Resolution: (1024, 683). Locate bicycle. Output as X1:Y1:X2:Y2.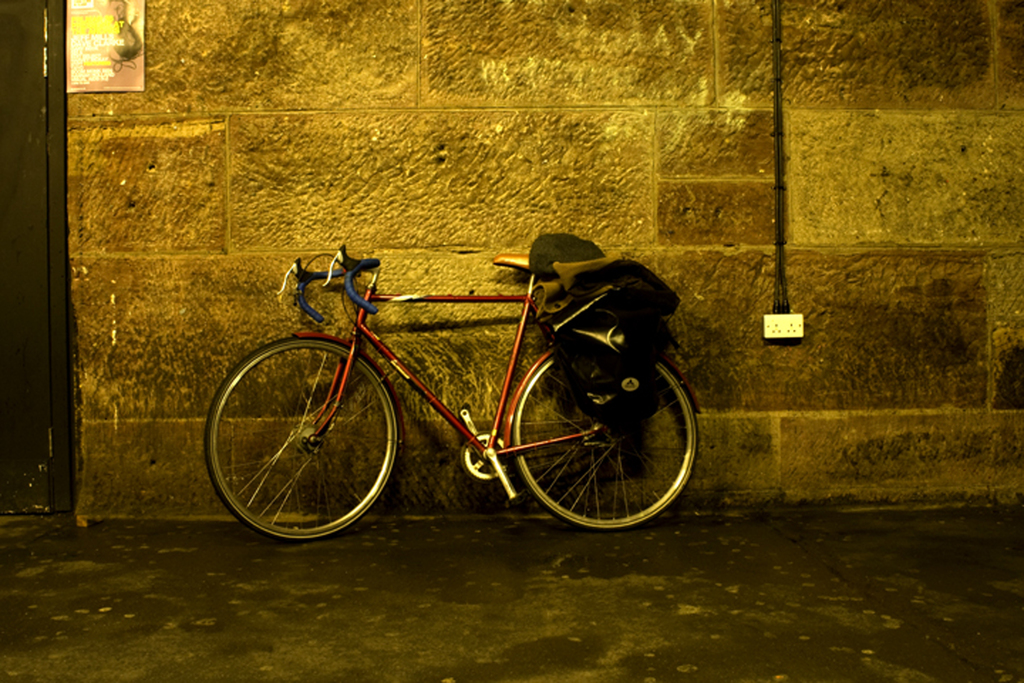
221:226:710:545.
